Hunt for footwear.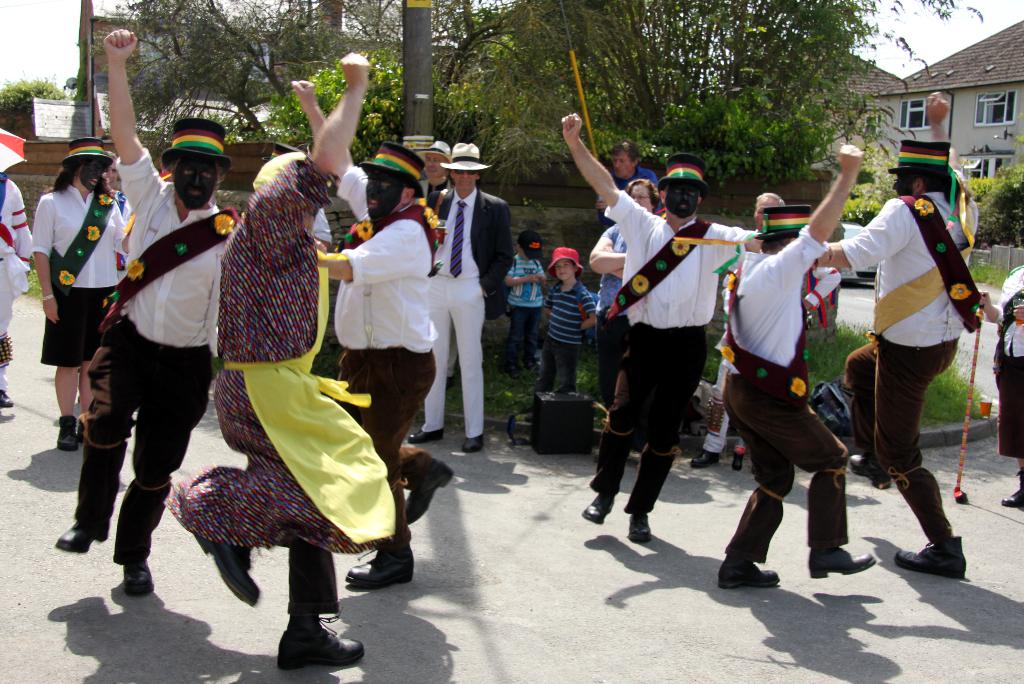
Hunted down at detection(802, 546, 881, 583).
